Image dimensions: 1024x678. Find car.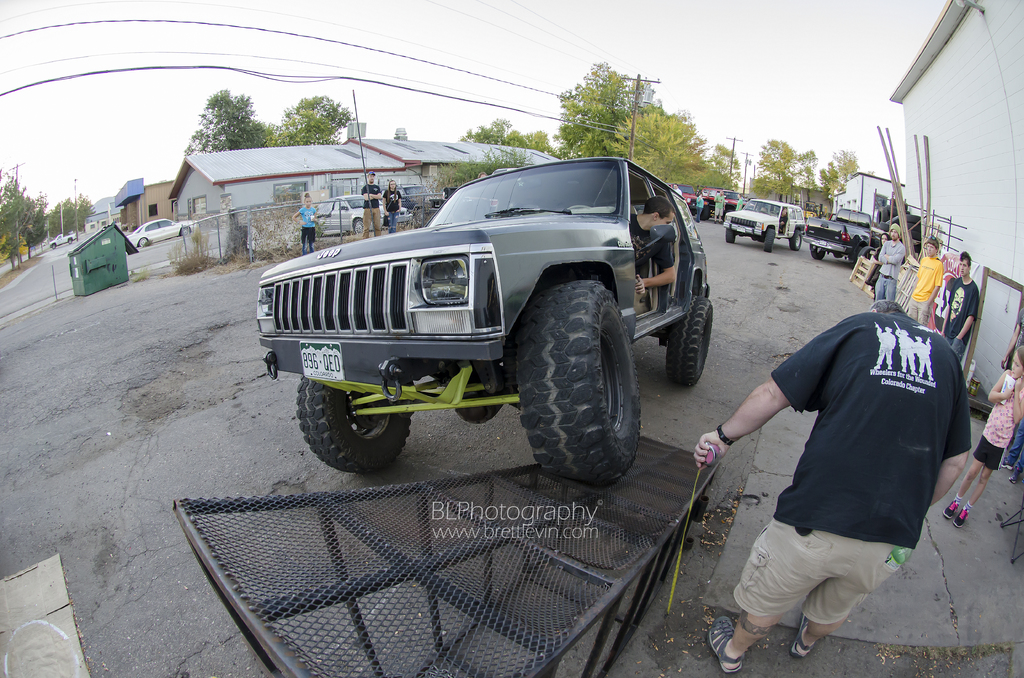
[676,176,703,209].
